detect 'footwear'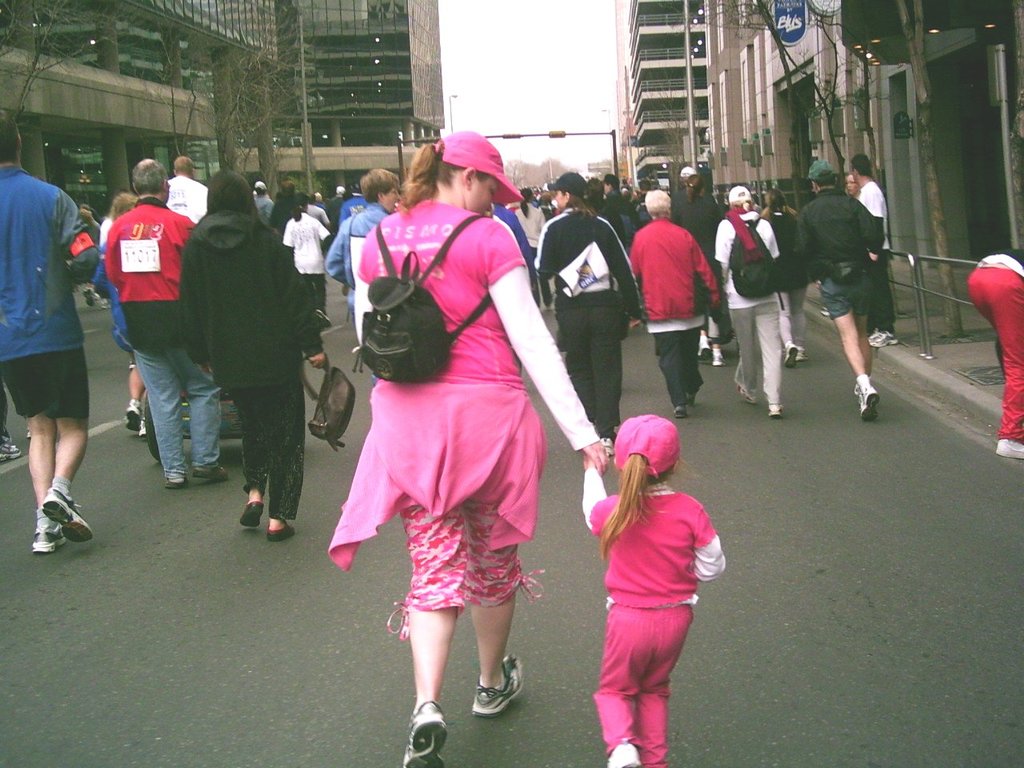
[785, 344, 798, 370]
